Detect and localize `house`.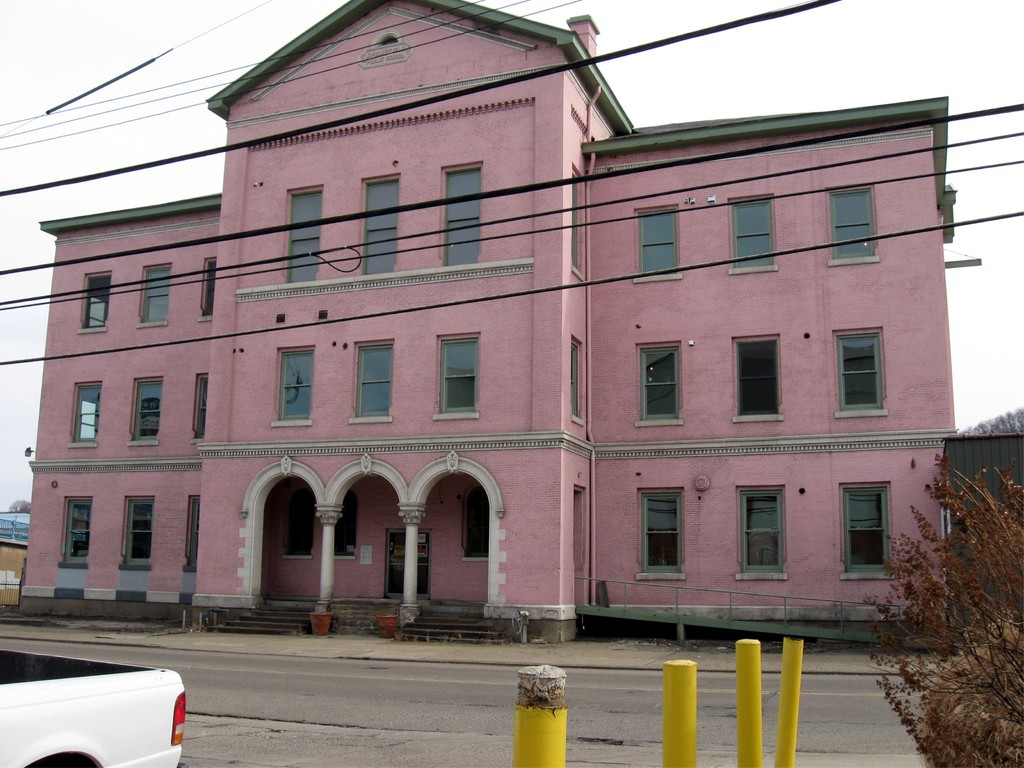
Localized at l=948, t=430, r=1023, b=543.
